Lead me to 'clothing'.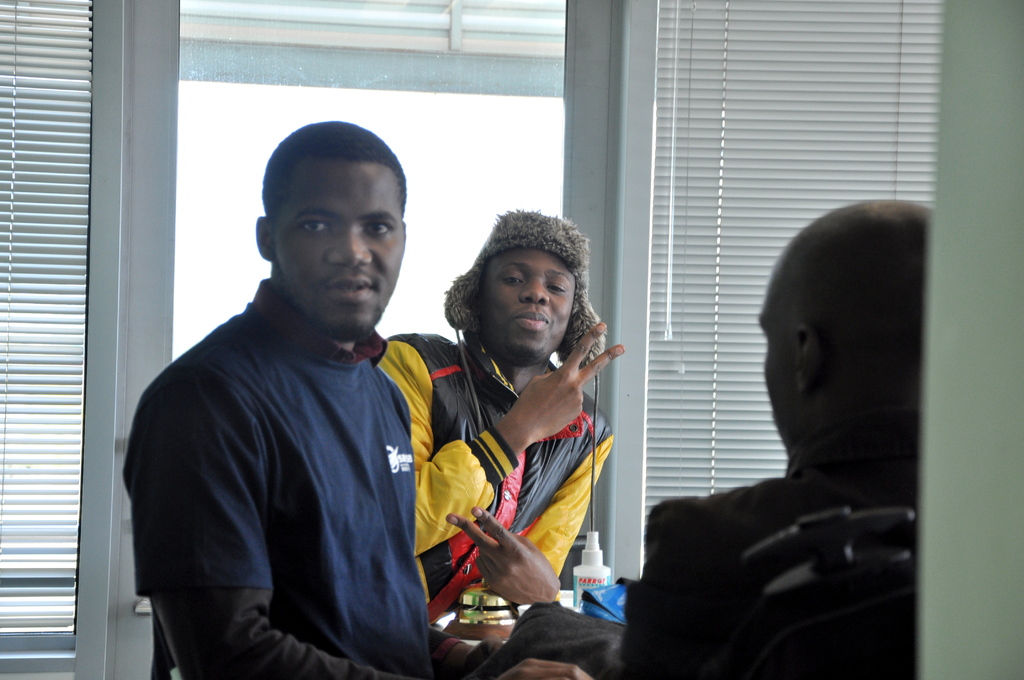
Lead to 506, 461, 930, 679.
